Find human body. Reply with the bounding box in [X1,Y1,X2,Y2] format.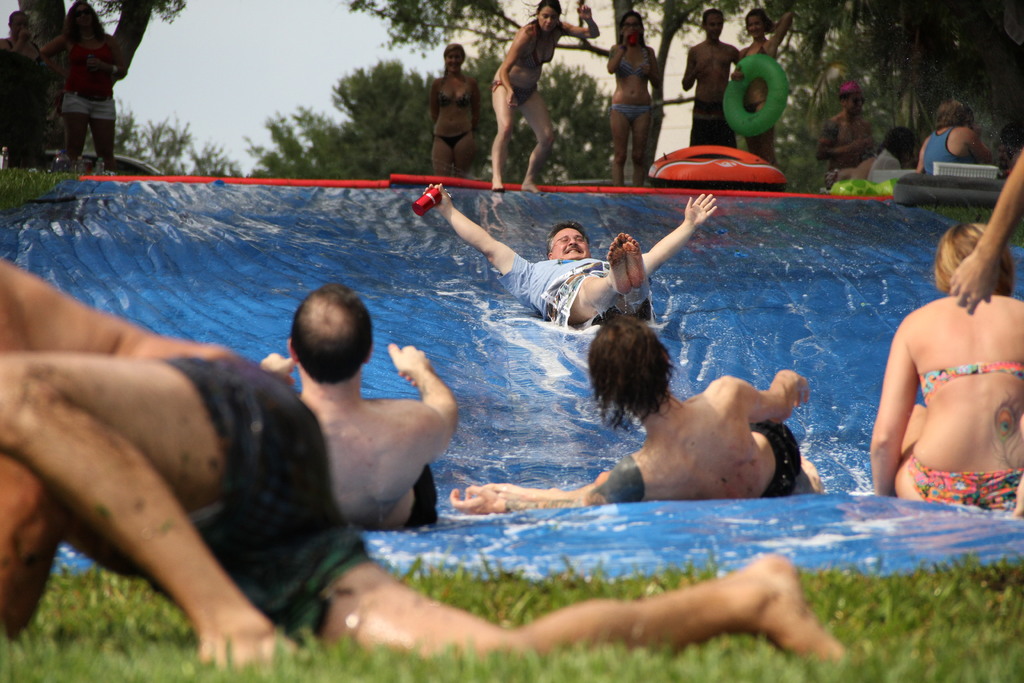
[445,320,829,506].
